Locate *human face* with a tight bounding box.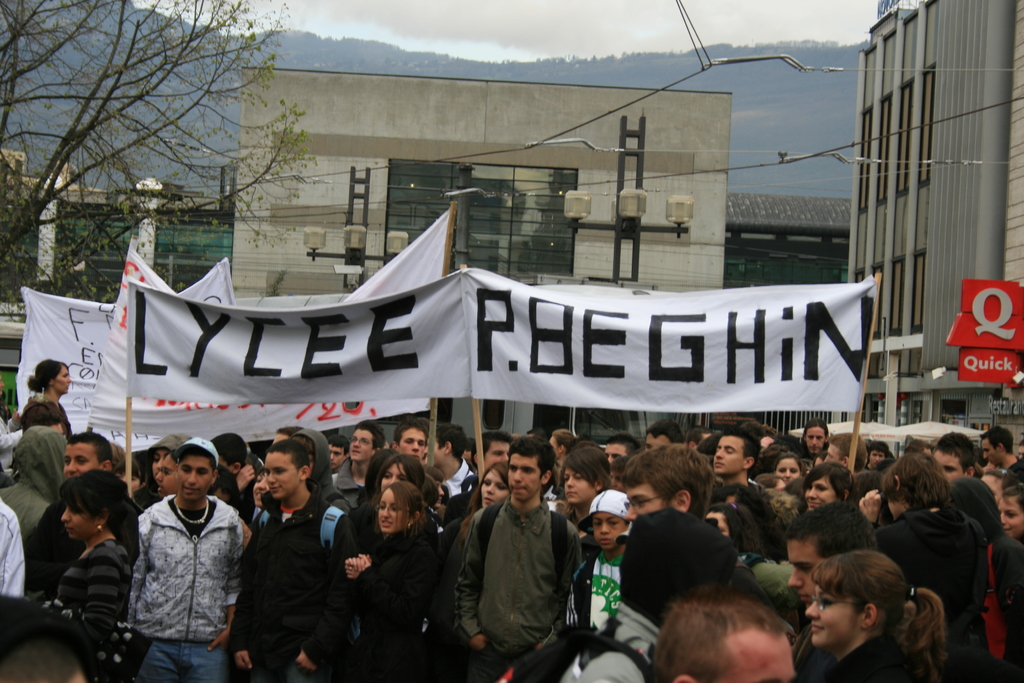
{"x1": 805, "y1": 477, "x2": 837, "y2": 509}.
